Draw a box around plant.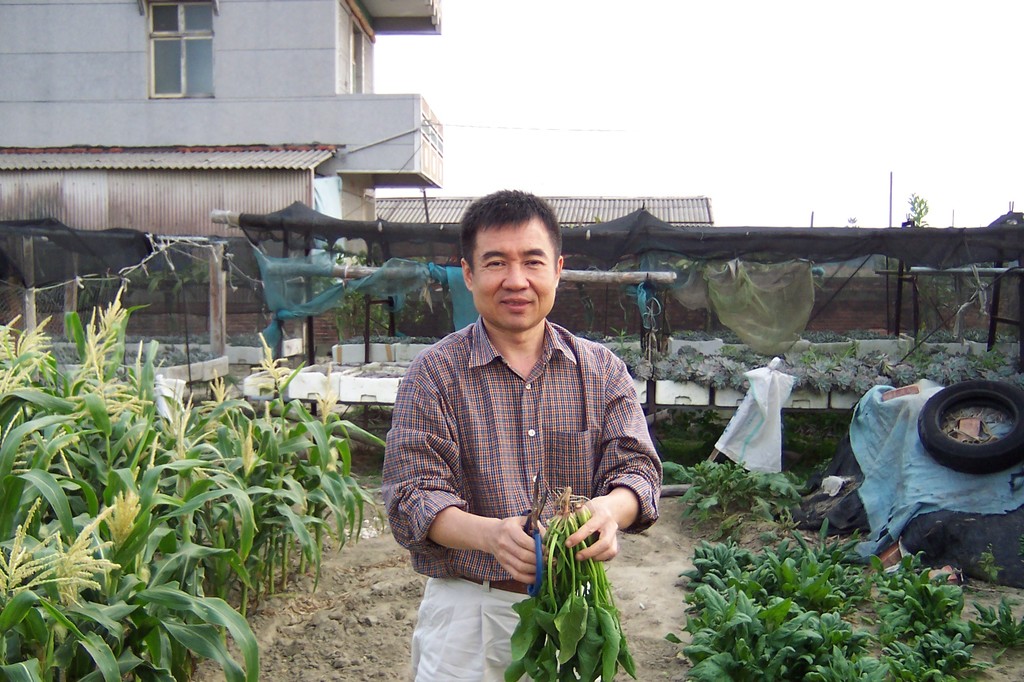
<bbox>0, 294, 356, 661</bbox>.
